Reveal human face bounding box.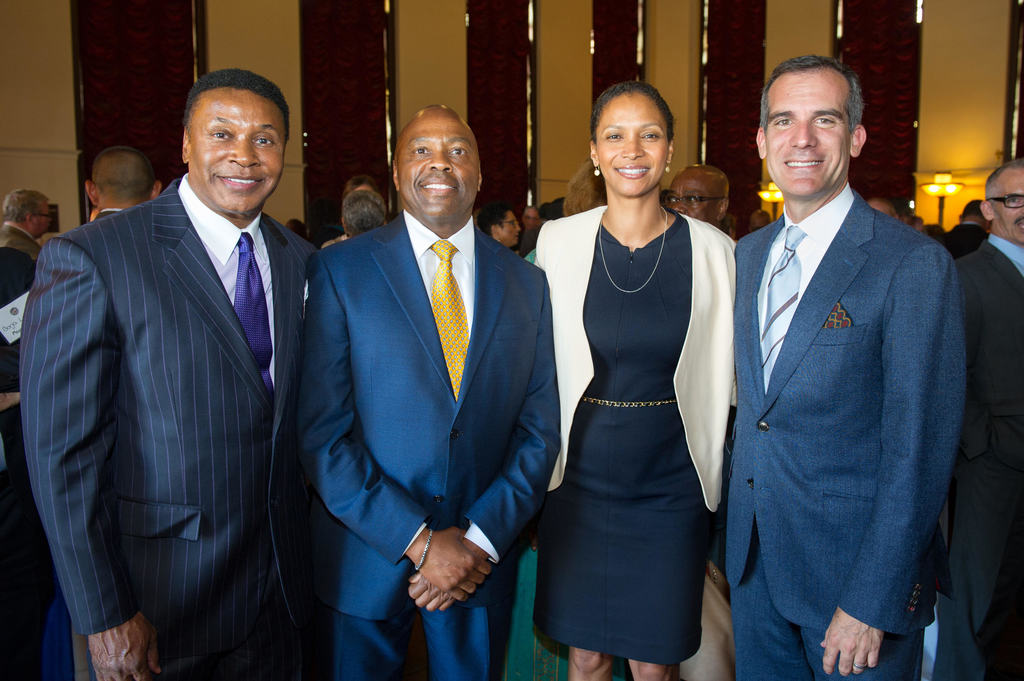
Revealed: left=502, top=211, right=522, bottom=247.
